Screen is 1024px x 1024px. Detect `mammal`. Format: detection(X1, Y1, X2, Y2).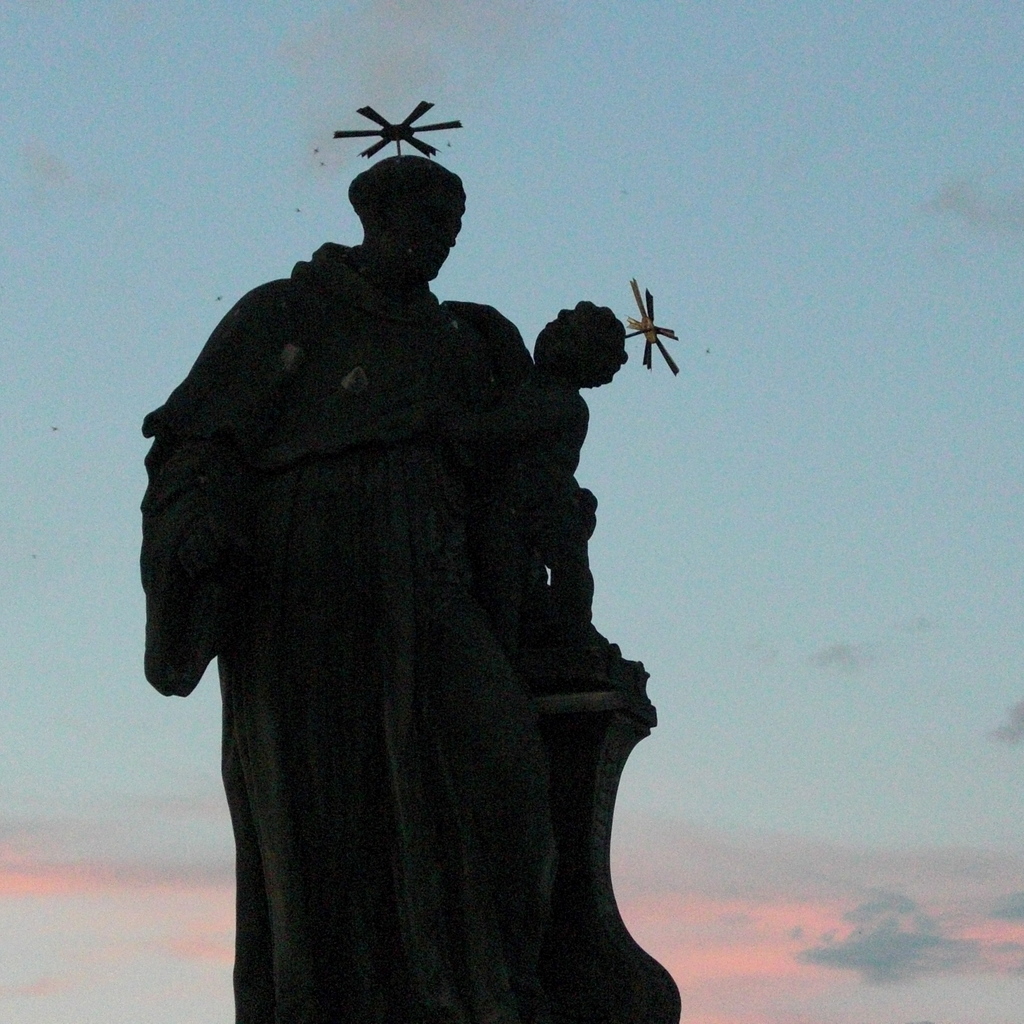
detection(118, 67, 581, 1023).
